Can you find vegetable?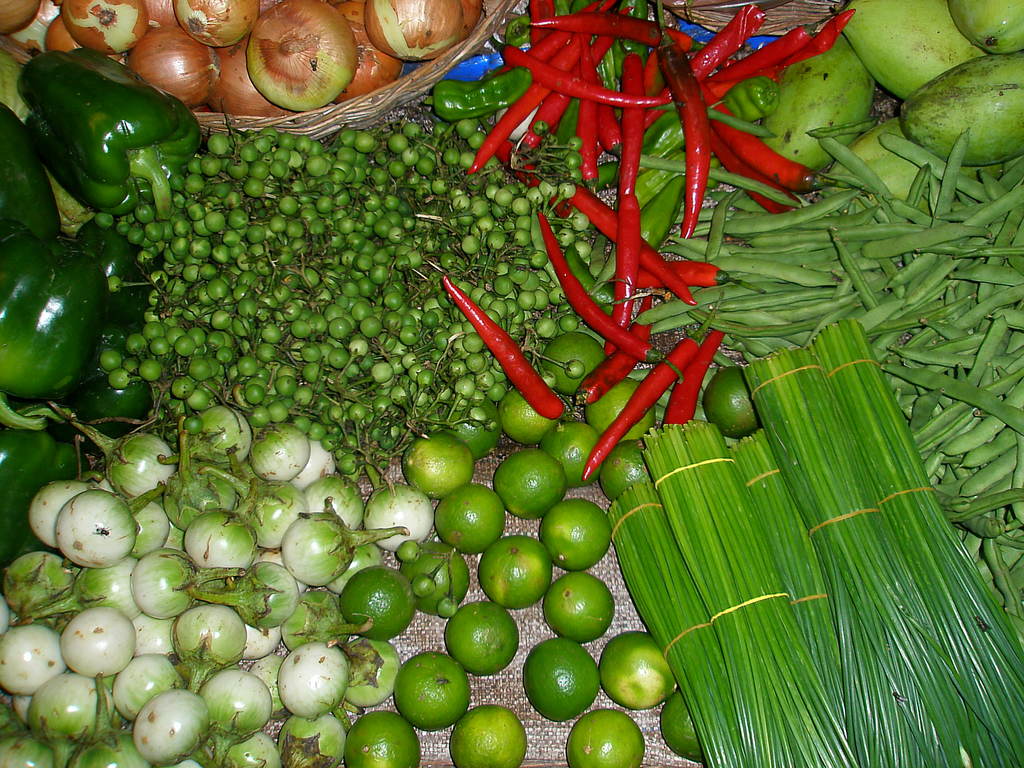
Yes, bounding box: bbox(0, 732, 50, 767).
